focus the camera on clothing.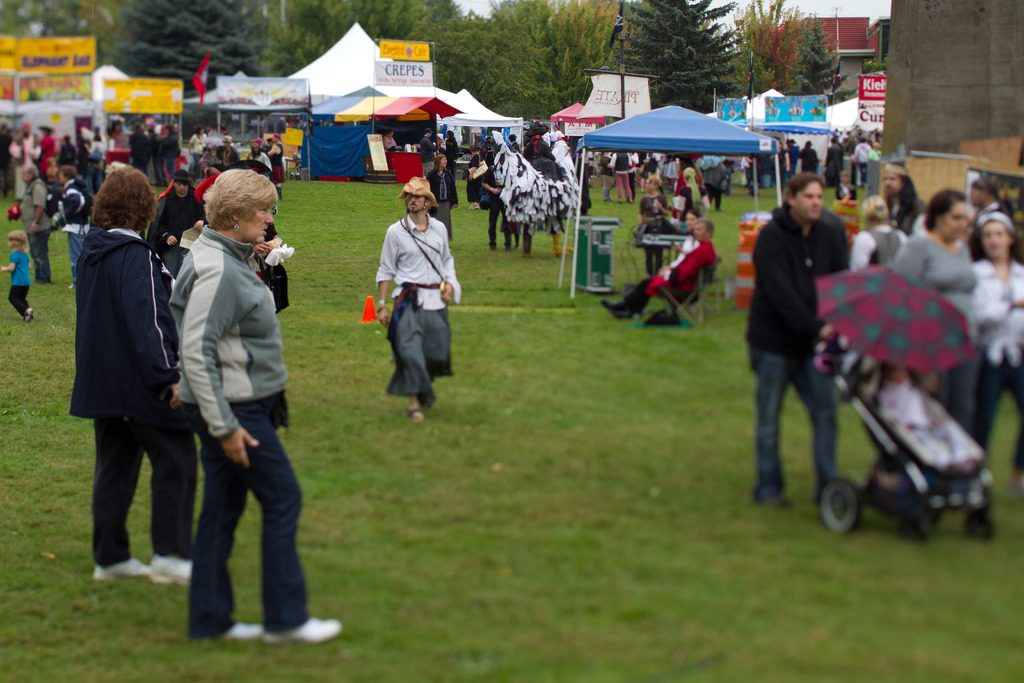
Focus region: [left=973, top=249, right=1023, bottom=473].
